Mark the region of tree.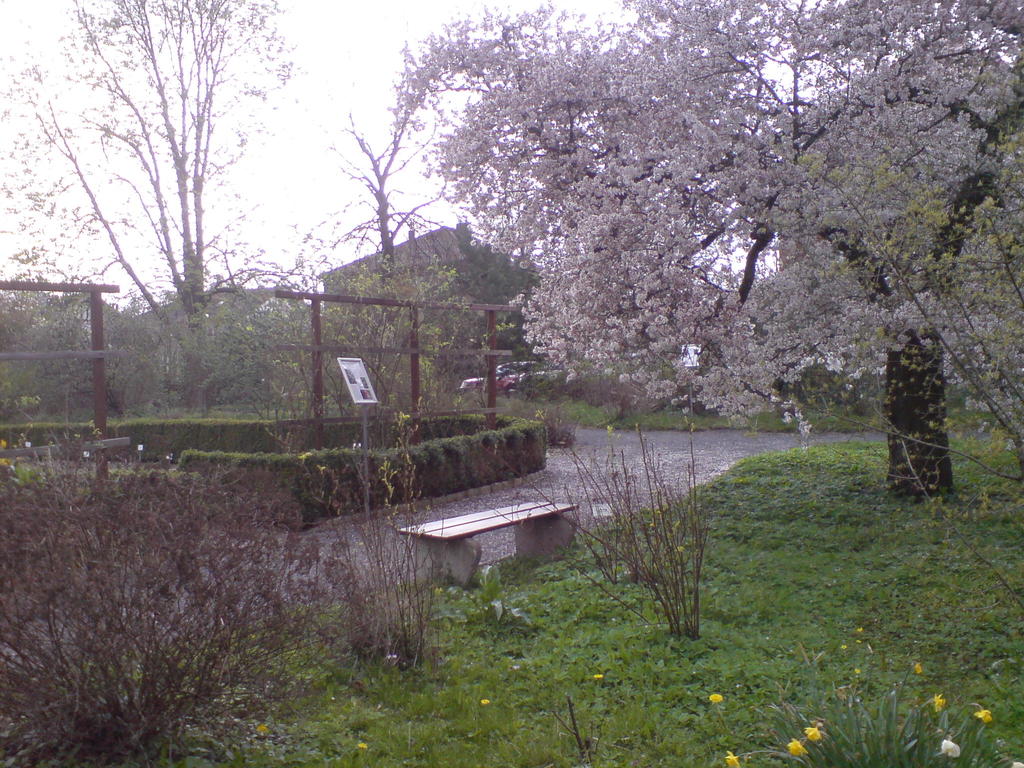
Region: 278 82 509 410.
